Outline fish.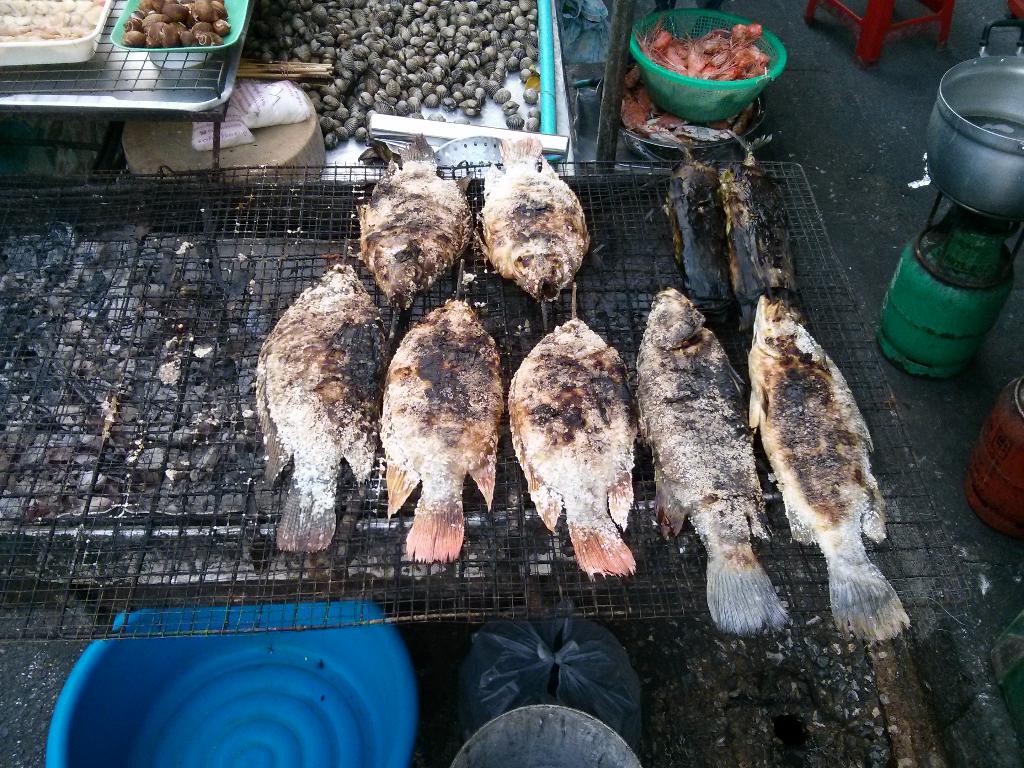
Outline: 254, 262, 385, 557.
